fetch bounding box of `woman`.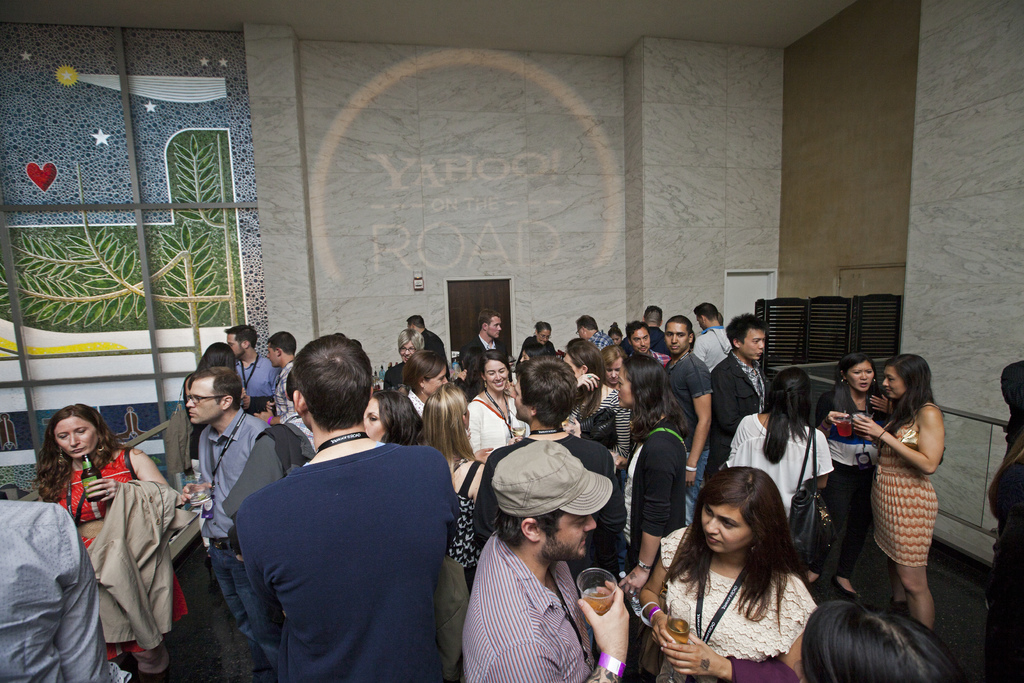
Bbox: [x1=392, y1=348, x2=443, y2=408].
